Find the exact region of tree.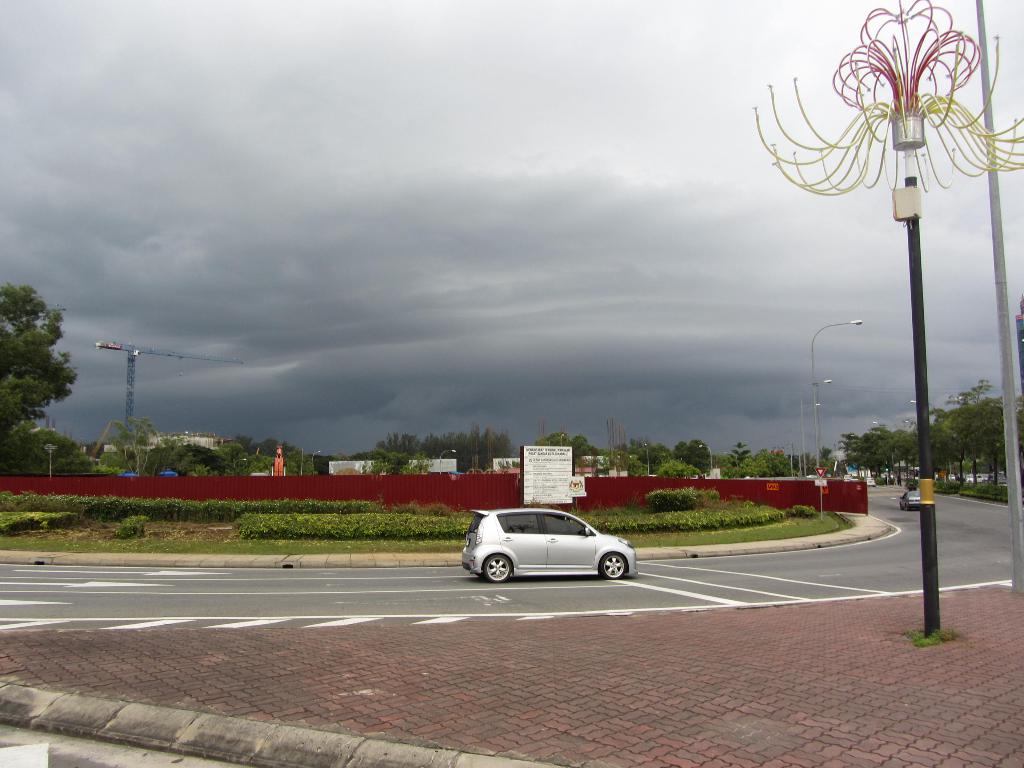
Exact region: (left=993, top=399, right=1023, bottom=468).
